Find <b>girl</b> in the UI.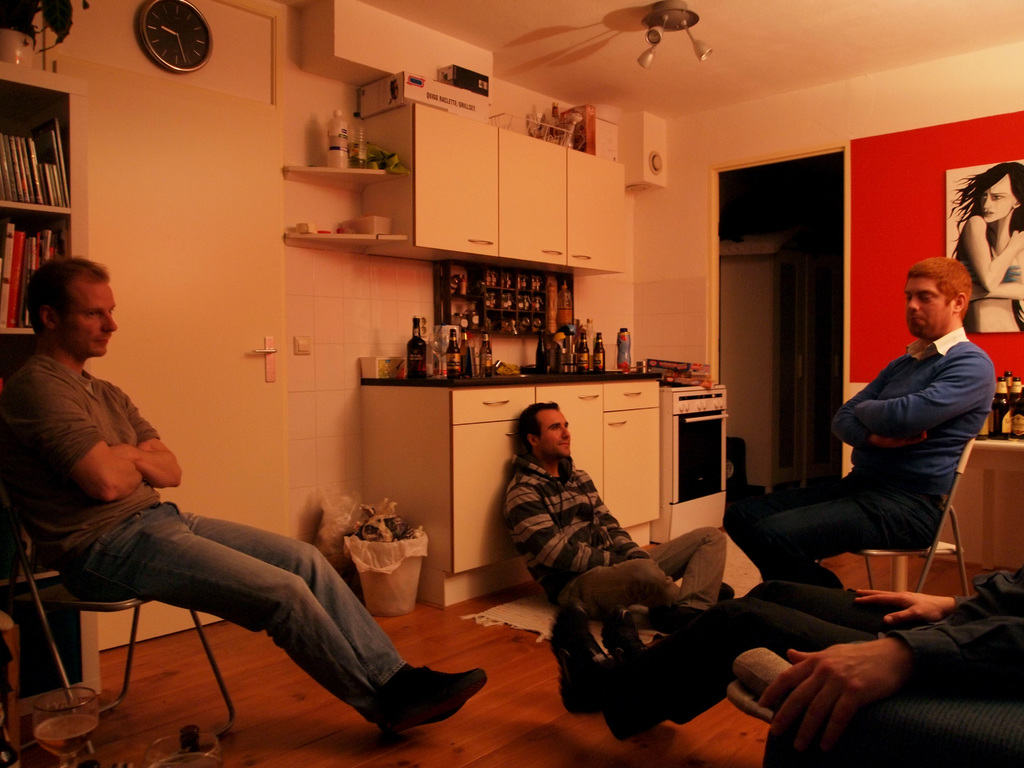
UI element at (948,159,1023,332).
